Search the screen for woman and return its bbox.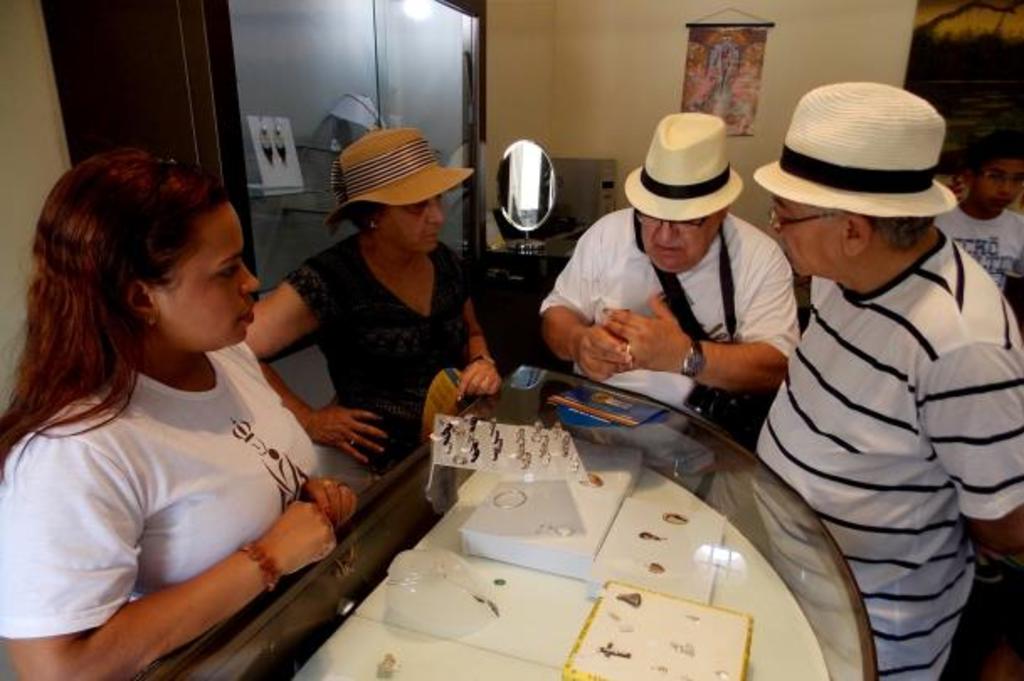
Found: (5, 153, 392, 680).
